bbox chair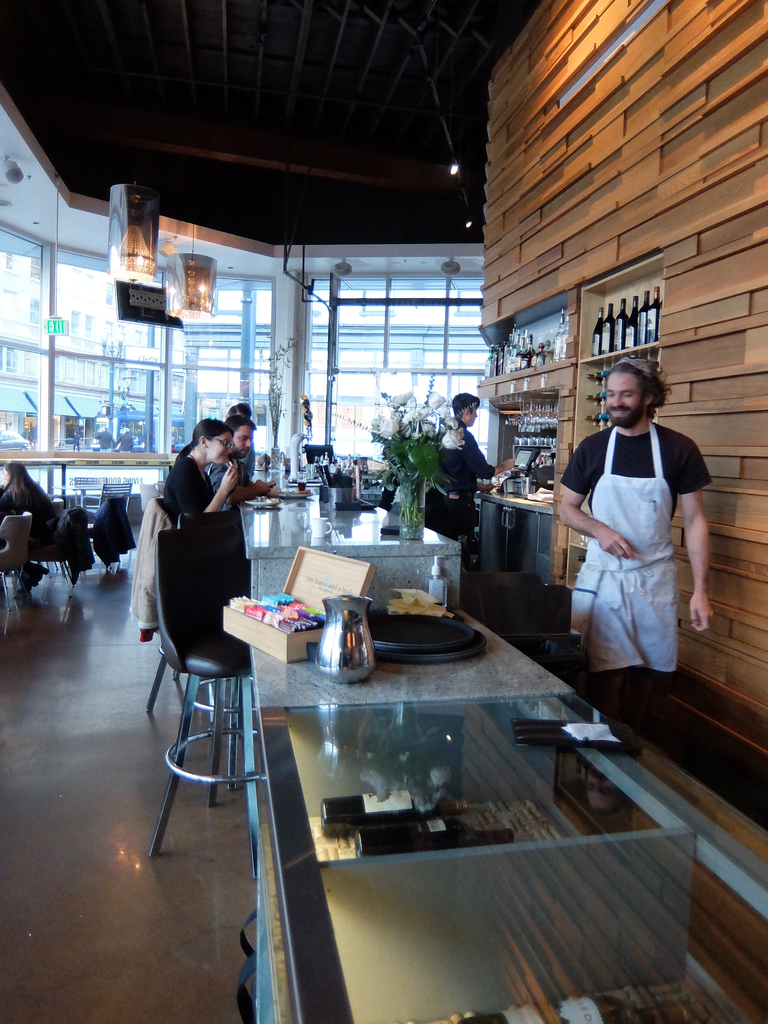
box=[30, 506, 86, 592]
